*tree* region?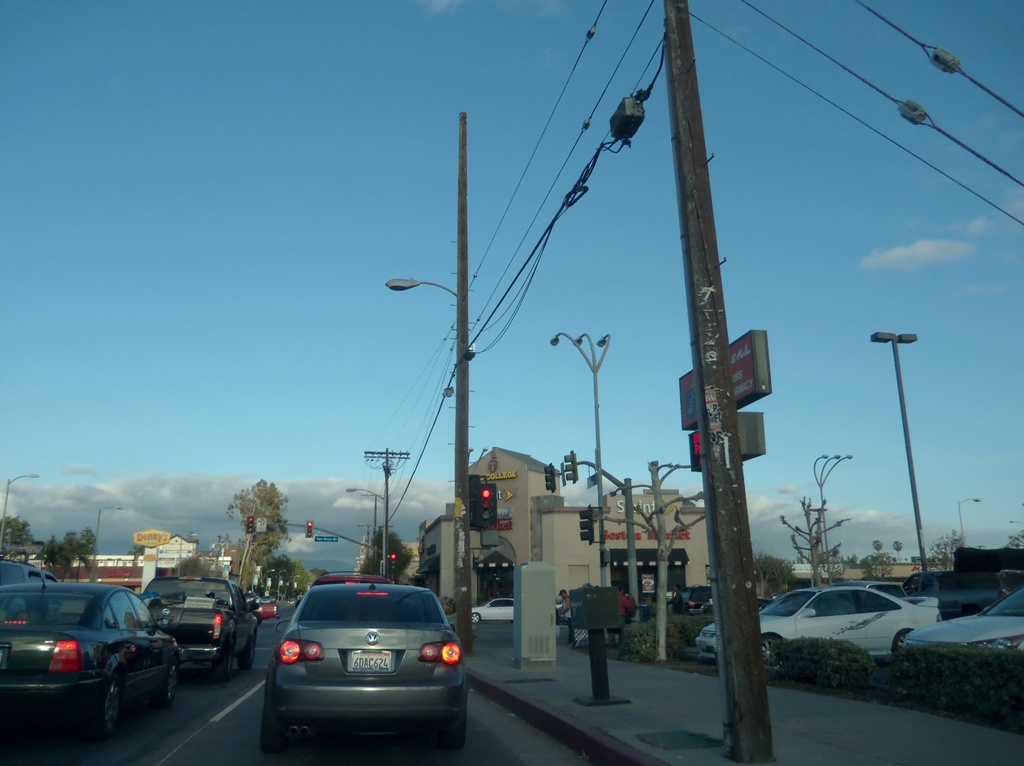
{"left": 303, "top": 571, "right": 316, "bottom": 586}
